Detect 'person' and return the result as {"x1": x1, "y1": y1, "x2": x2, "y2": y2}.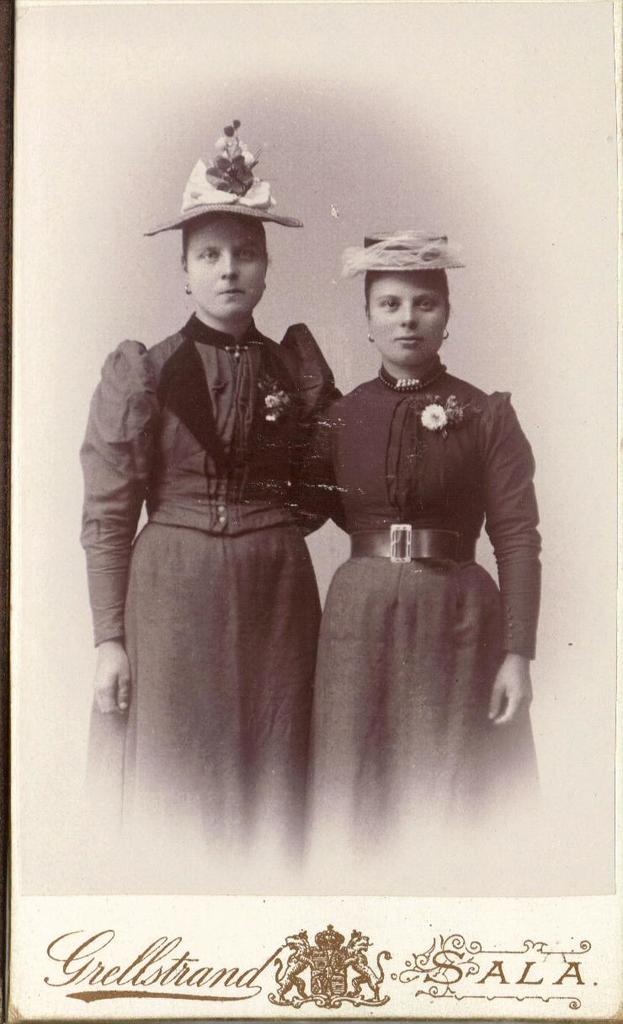
{"x1": 74, "y1": 119, "x2": 358, "y2": 893}.
